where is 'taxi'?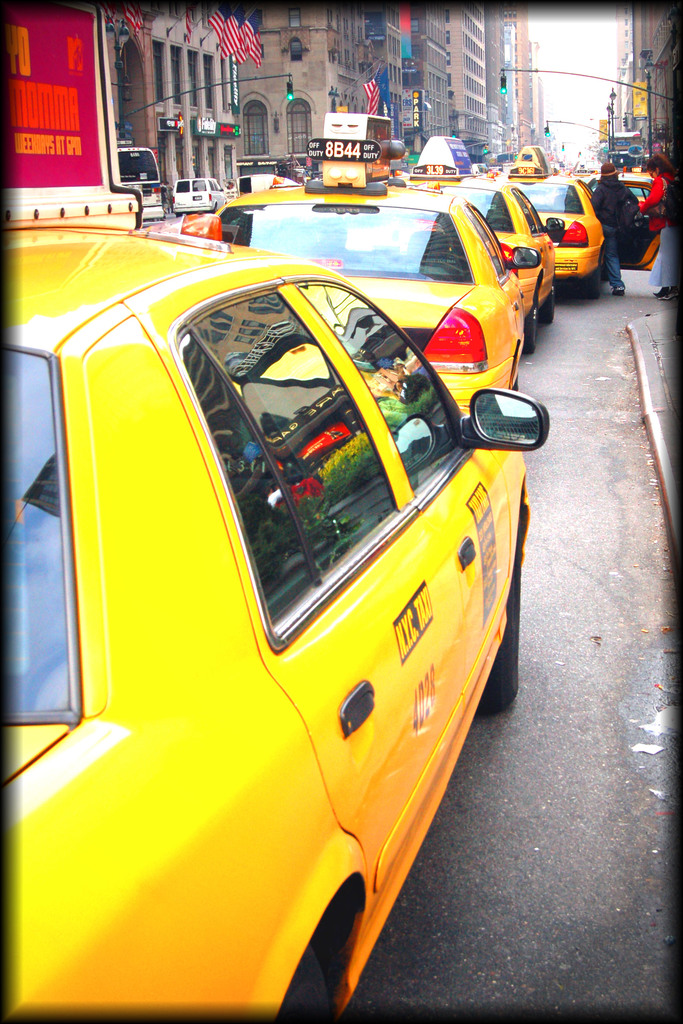
BBox(390, 129, 557, 344).
